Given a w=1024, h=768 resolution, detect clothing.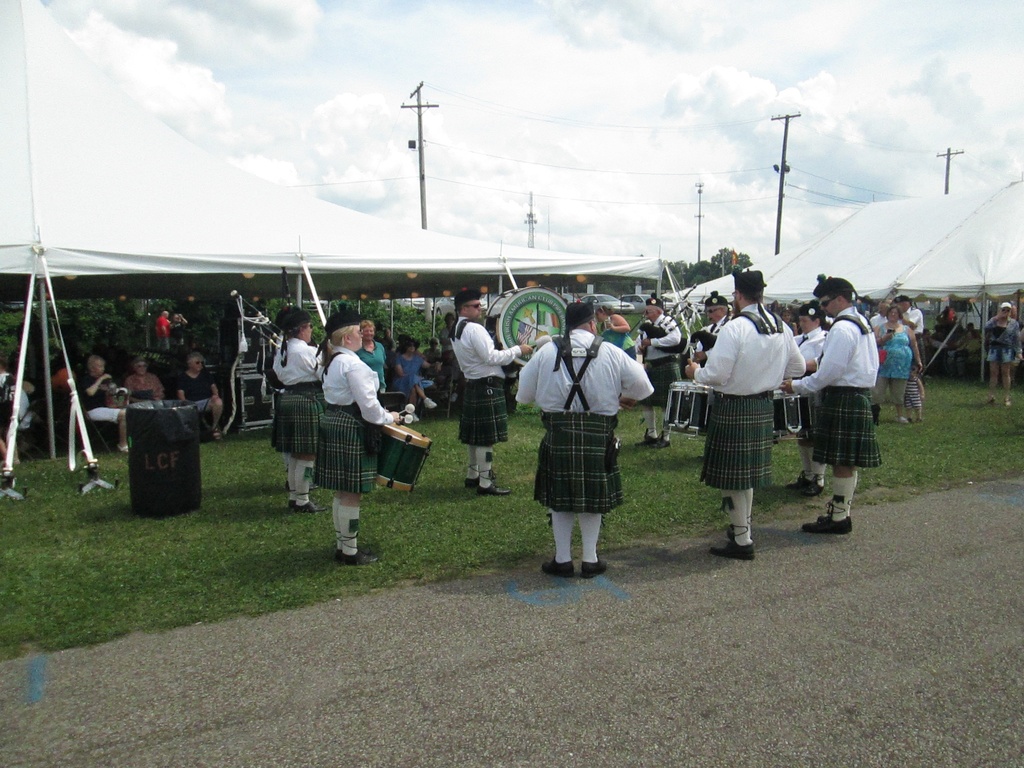
l=181, t=367, r=215, b=417.
